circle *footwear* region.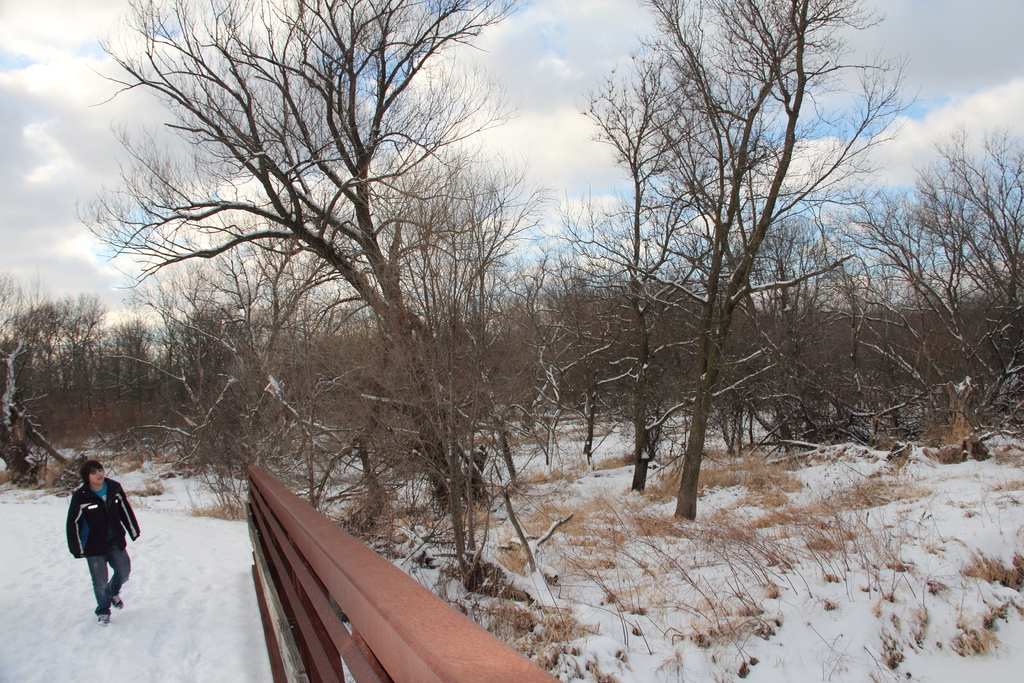
Region: 113:594:124:611.
